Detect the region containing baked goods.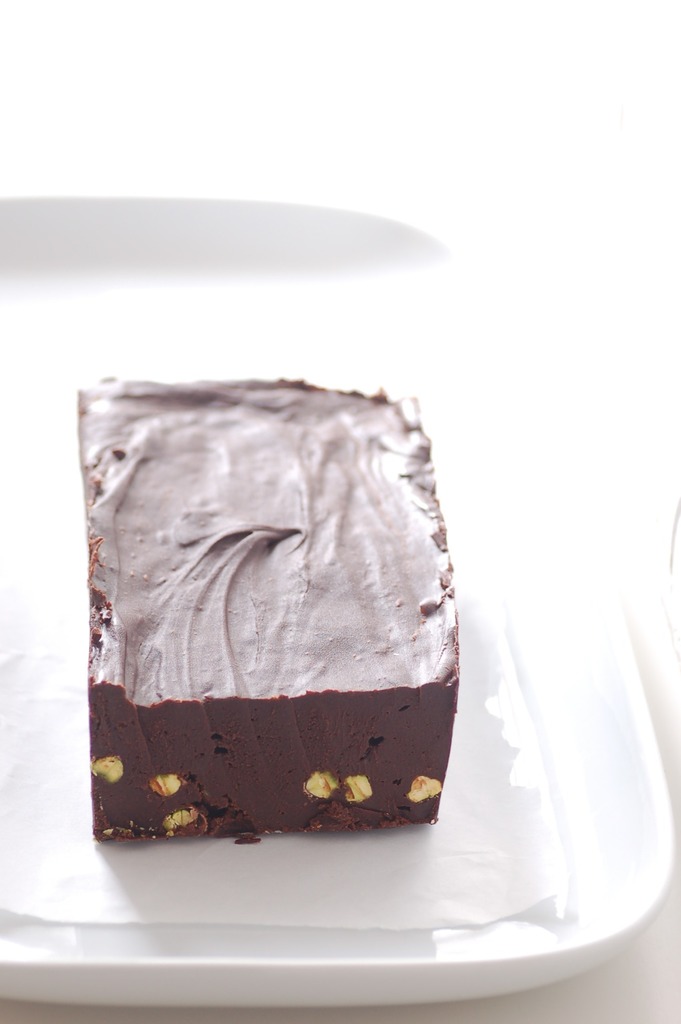
(86,370,464,846).
